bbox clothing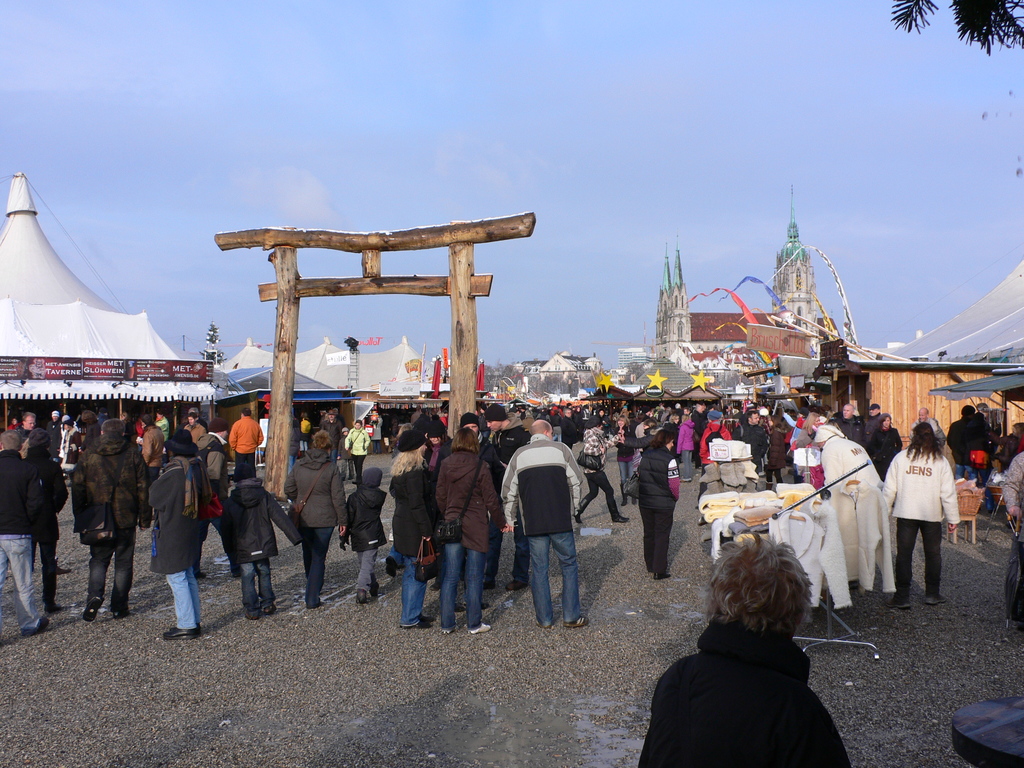
box=[643, 580, 858, 755]
